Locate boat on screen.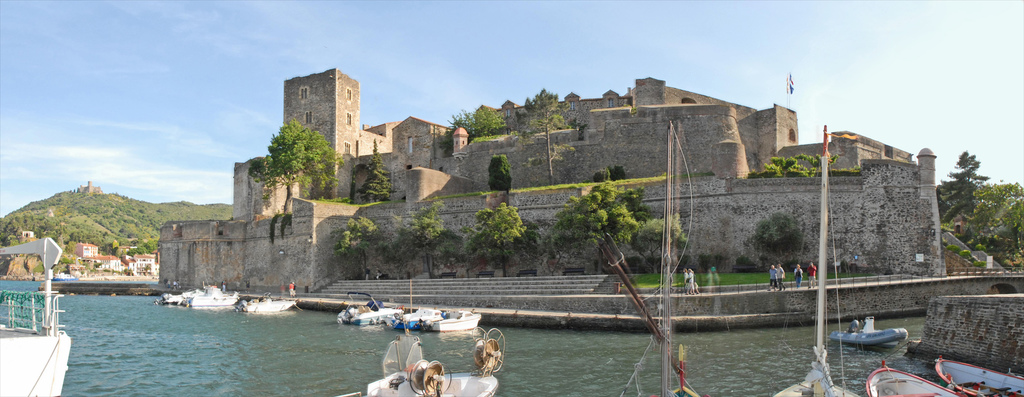
On screen at <box>426,306,484,334</box>.
